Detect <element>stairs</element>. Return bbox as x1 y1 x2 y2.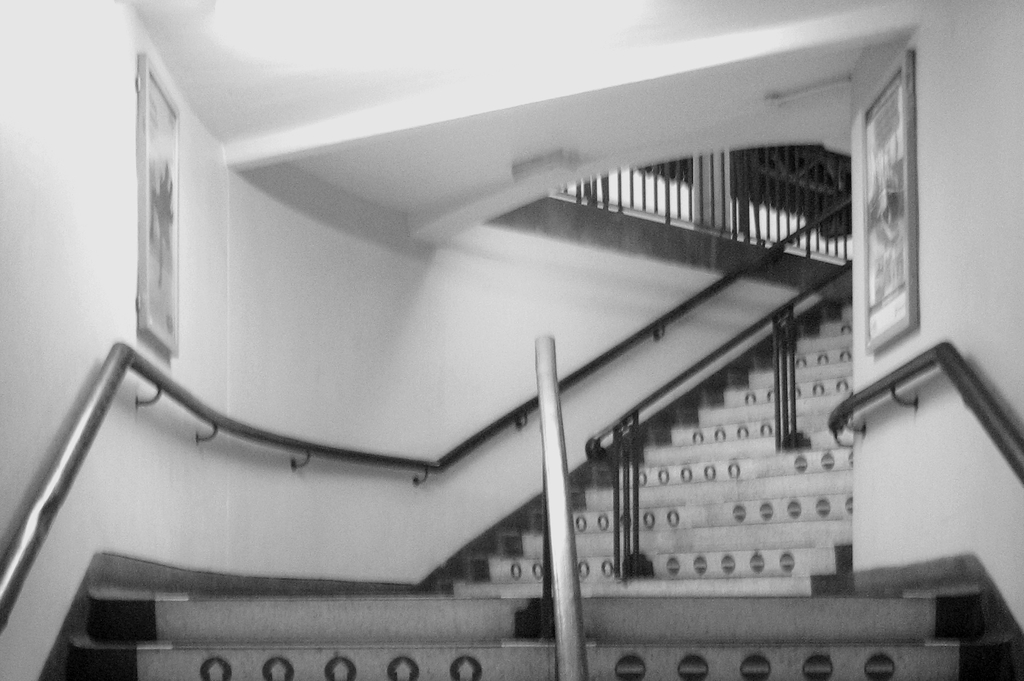
58 281 1023 680.
